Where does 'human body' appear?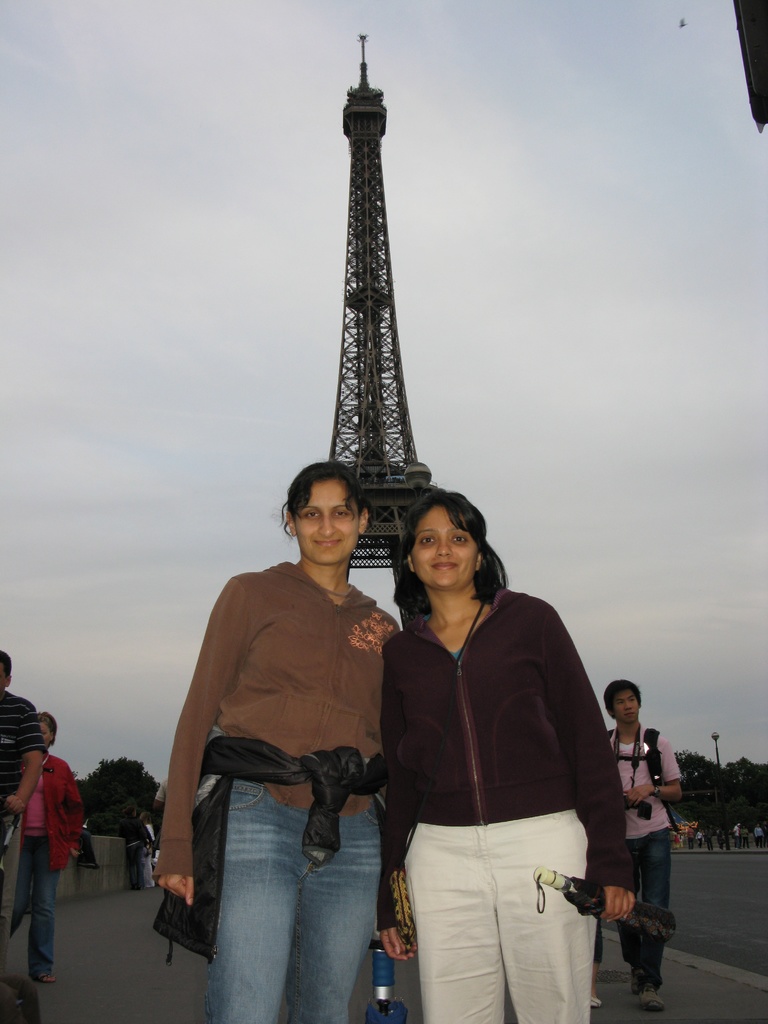
Appears at 0:688:41:856.
